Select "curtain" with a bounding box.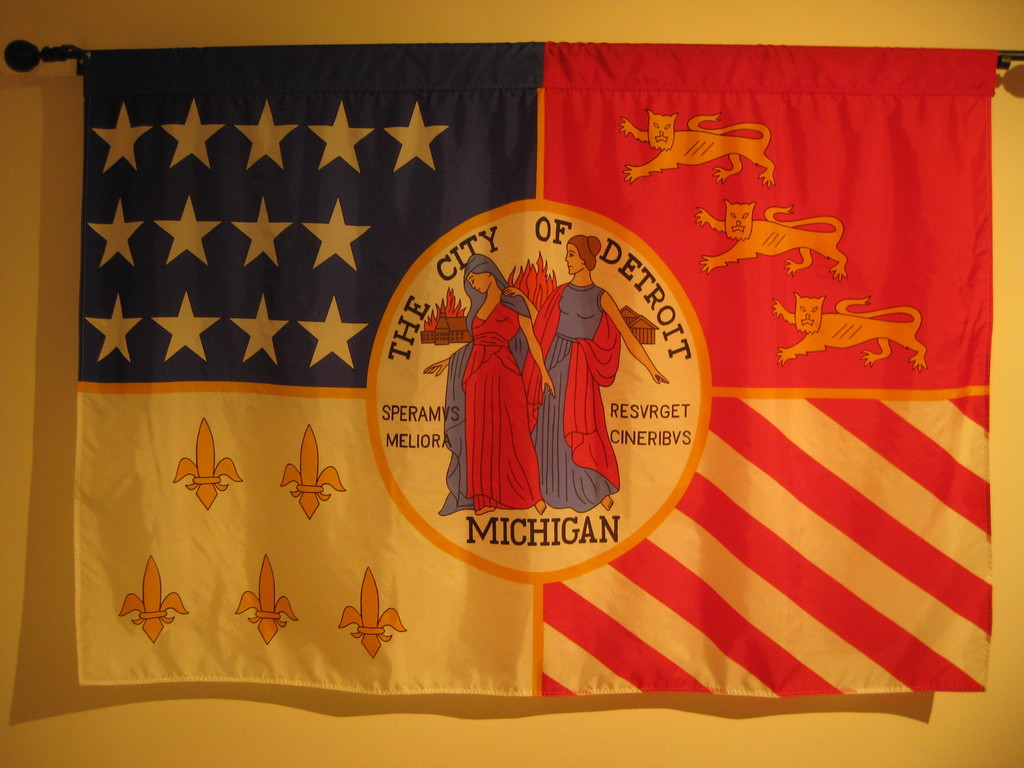
detection(73, 42, 999, 700).
